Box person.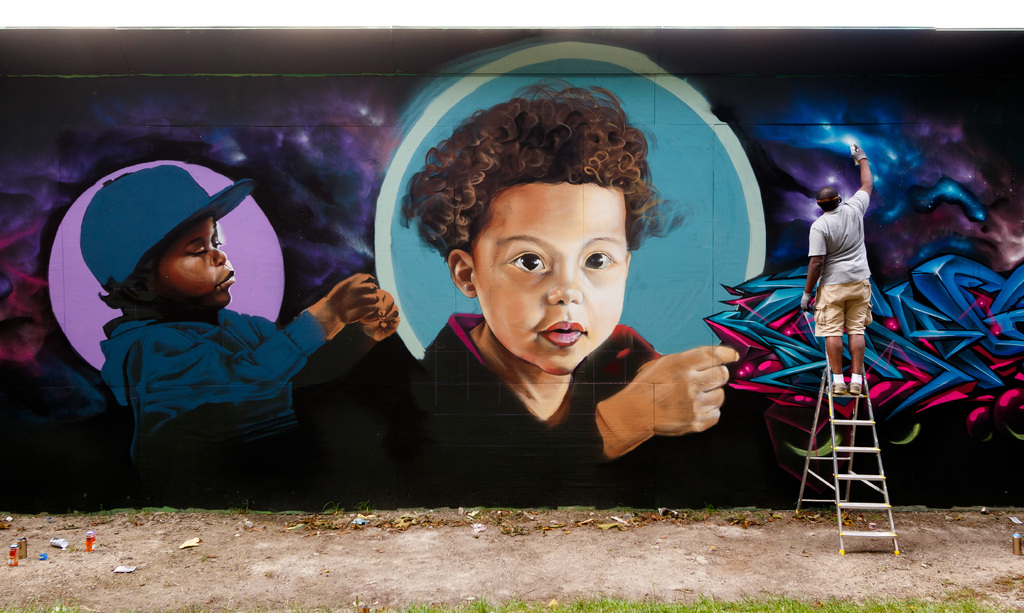
<region>399, 102, 759, 473</region>.
